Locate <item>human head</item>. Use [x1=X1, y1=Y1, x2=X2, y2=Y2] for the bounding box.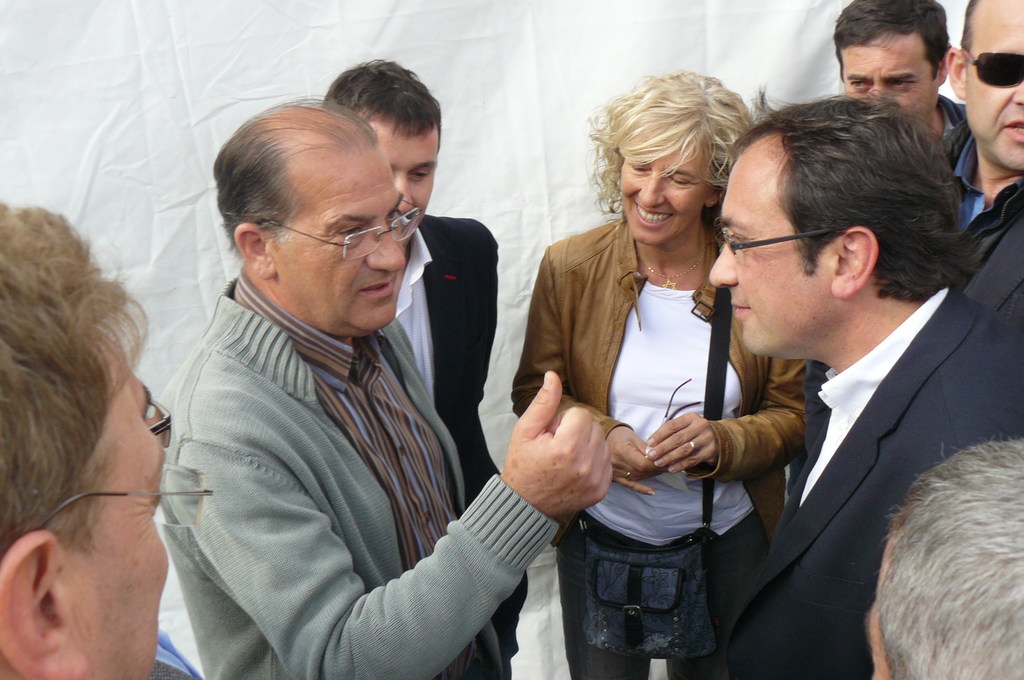
[x1=944, y1=0, x2=1023, y2=179].
